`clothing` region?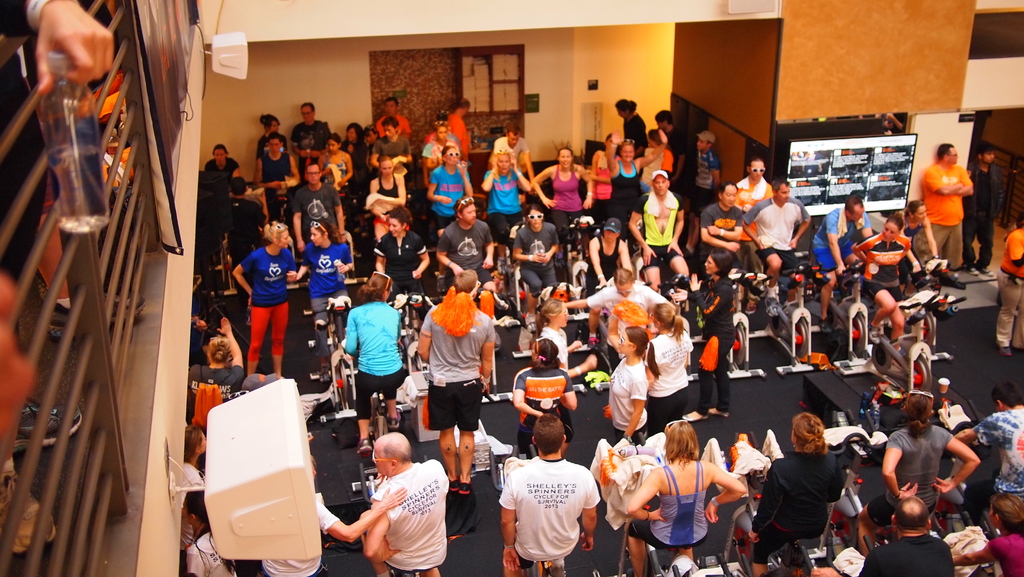
rect(522, 369, 569, 410)
